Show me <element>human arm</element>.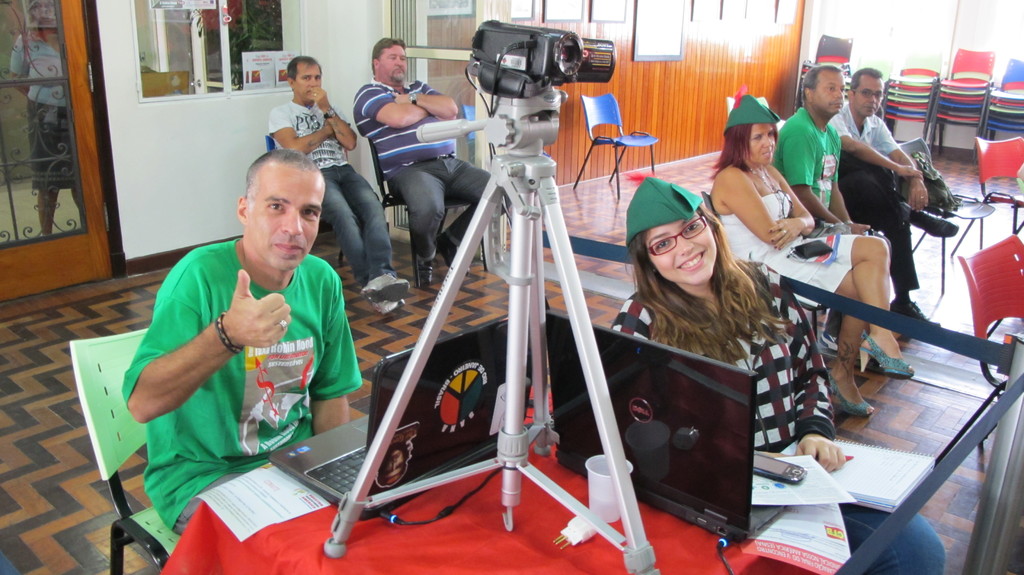
<element>human arm</element> is here: {"x1": 776, "y1": 278, "x2": 847, "y2": 476}.
